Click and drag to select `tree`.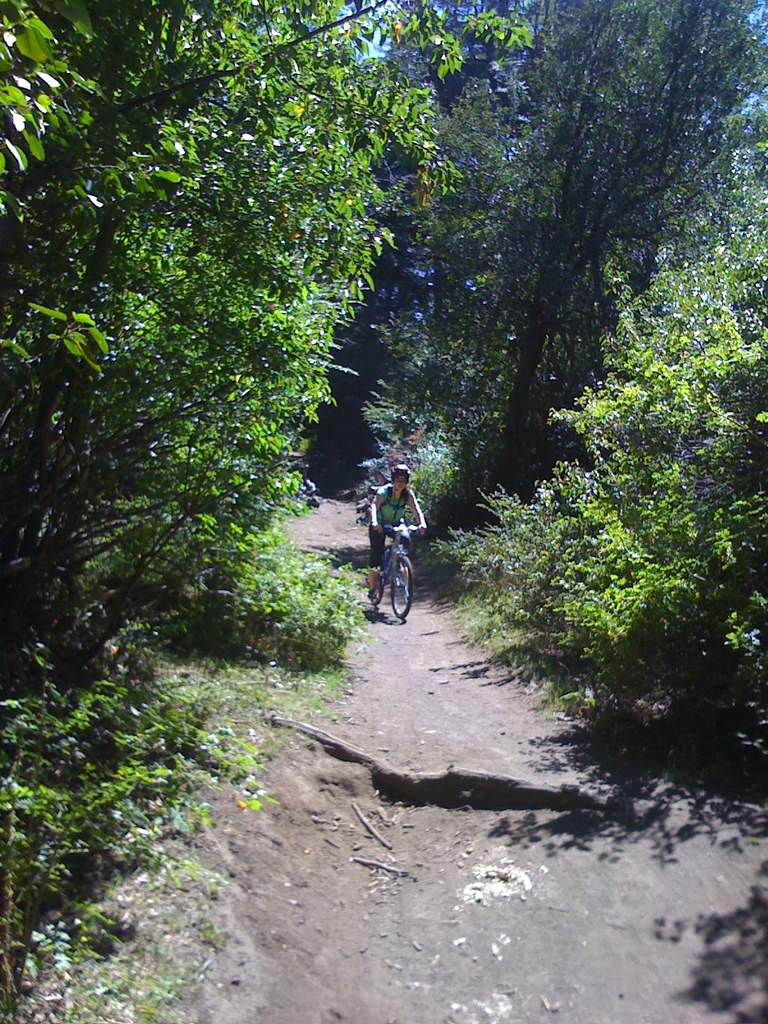
Selection: detection(25, 95, 364, 867).
